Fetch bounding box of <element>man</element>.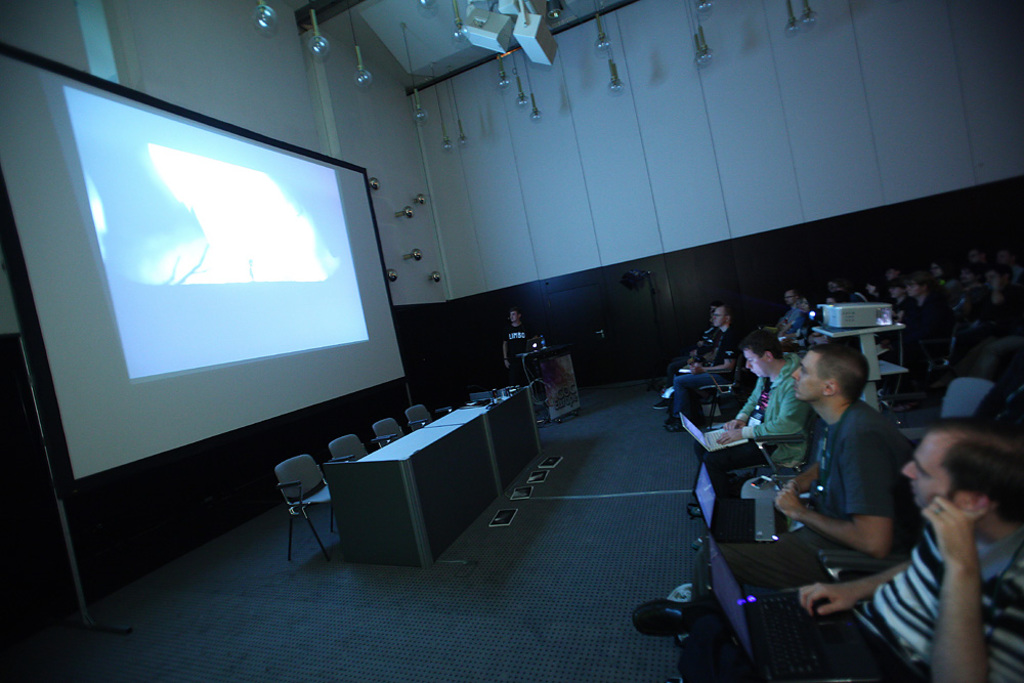
Bbox: (left=669, top=307, right=739, bottom=430).
